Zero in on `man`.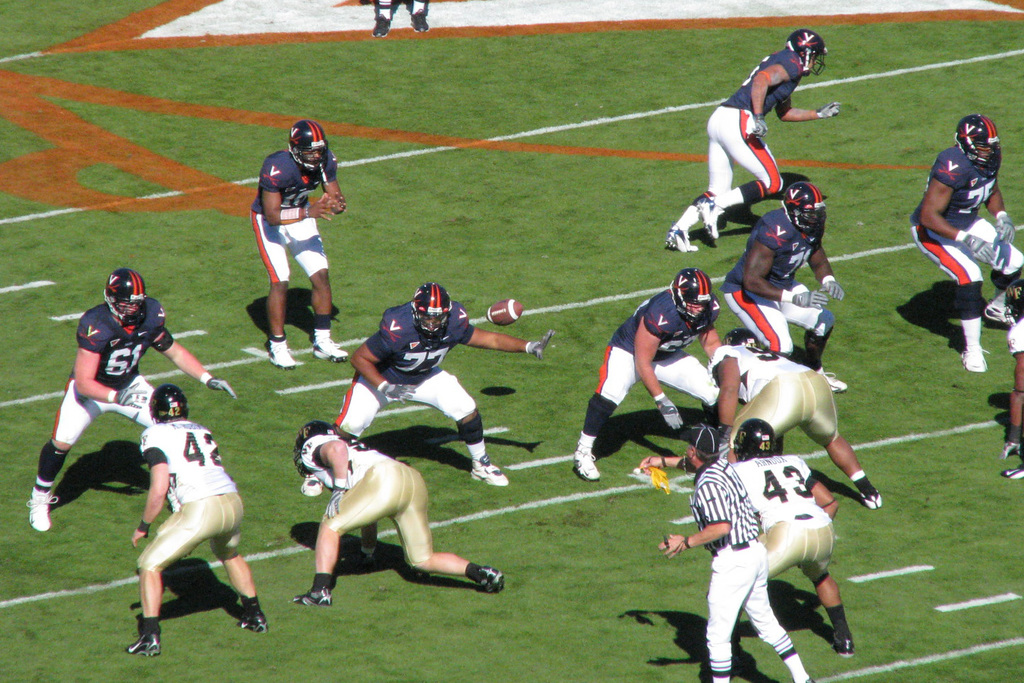
Zeroed in: BBox(730, 418, 856, 675).
